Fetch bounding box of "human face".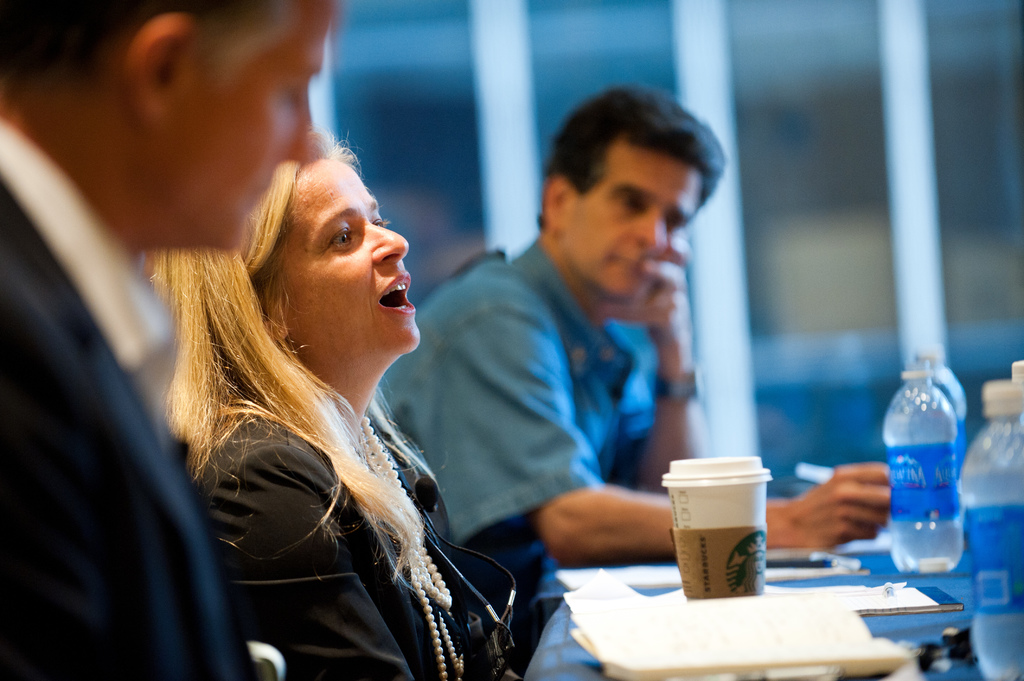
Bbox: 164/0/339/250.
